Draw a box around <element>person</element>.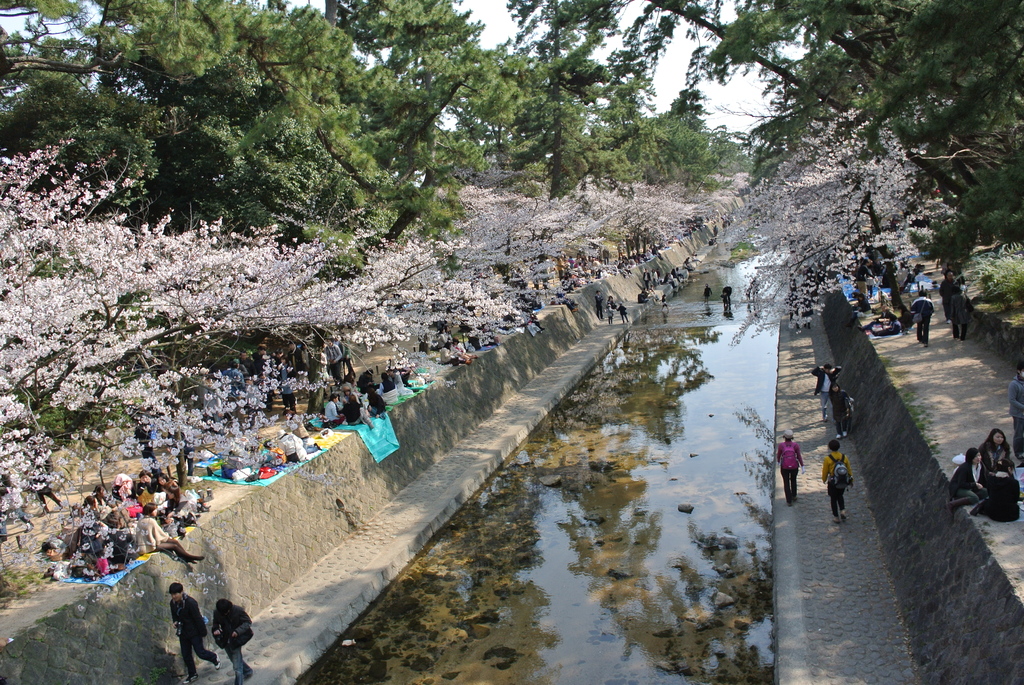
bbox(266, 333, 389, 433).
